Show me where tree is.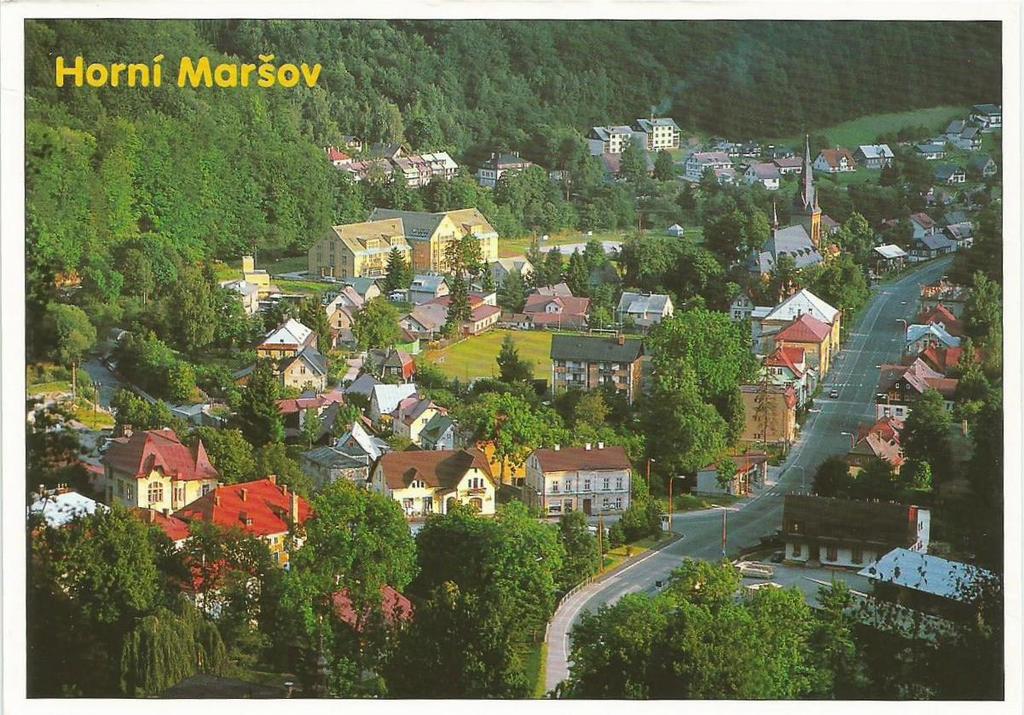
tree is at [x1=380, y1=242, x2=412, y2=294].
